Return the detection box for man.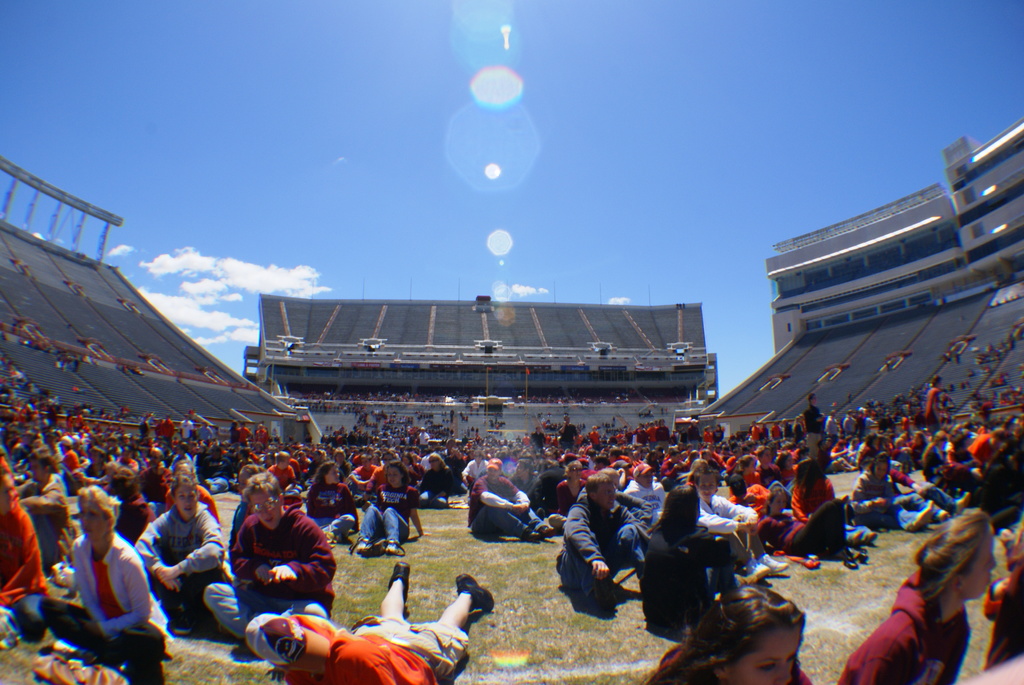
Rect(512, 462, 540, 497).
